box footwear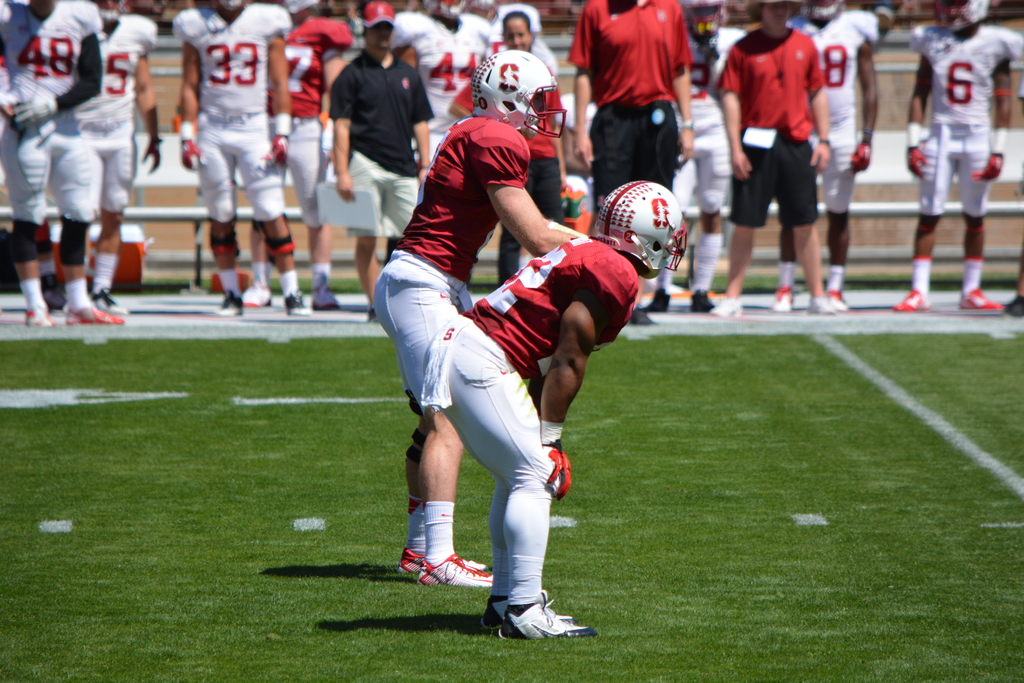
bbox=(87, 290, 132, 313)
